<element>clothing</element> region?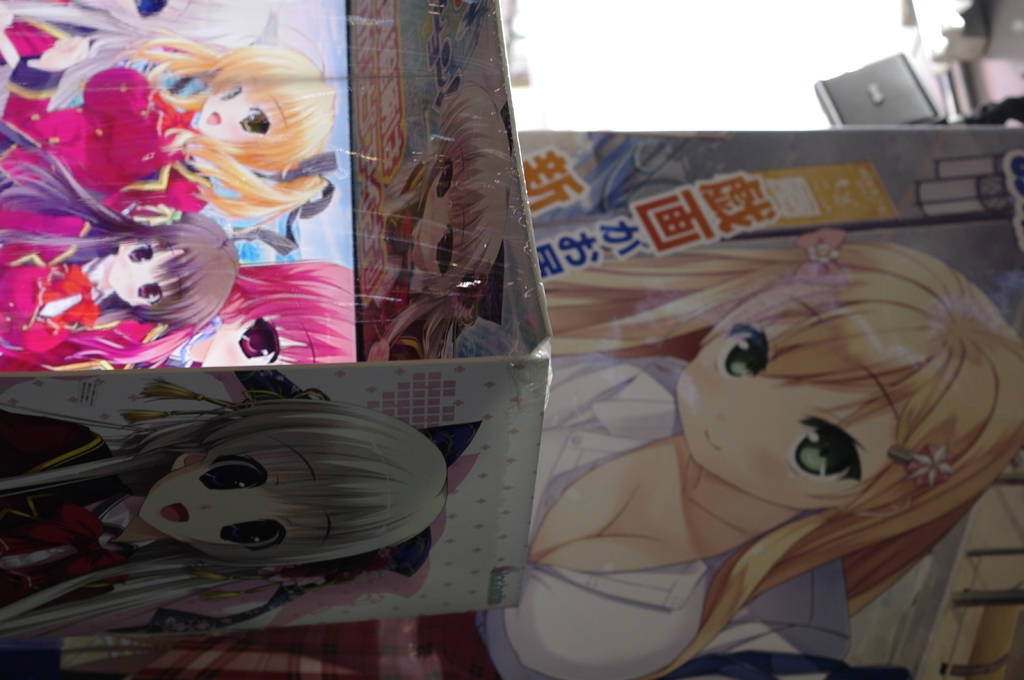
0, 241, 172, 365
